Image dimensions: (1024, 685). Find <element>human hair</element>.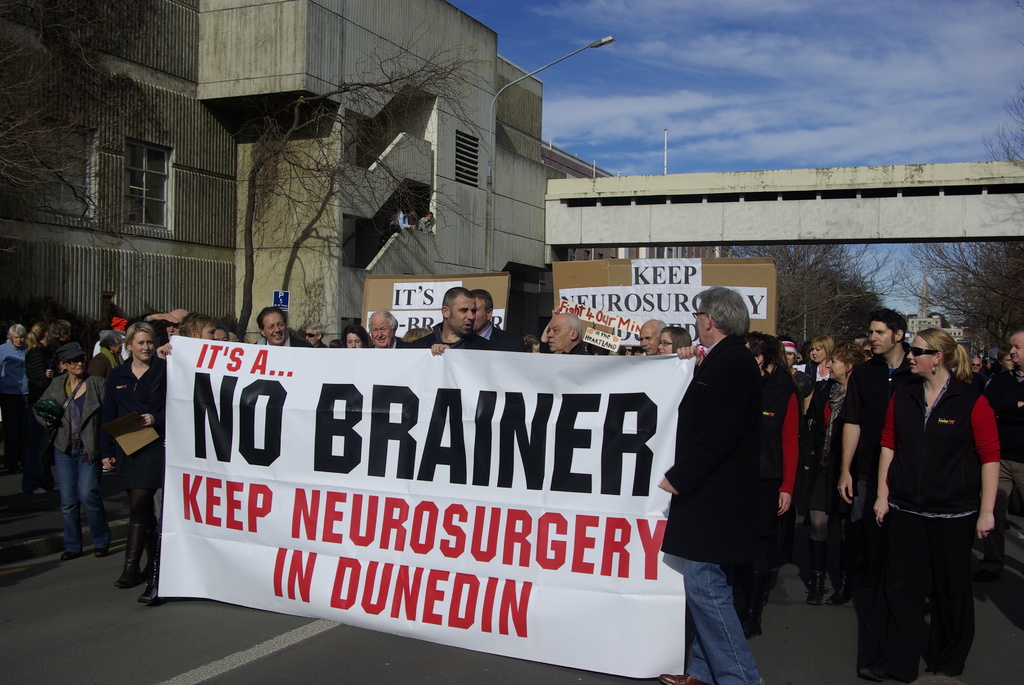
BBox(308, 326, 323, 340).
